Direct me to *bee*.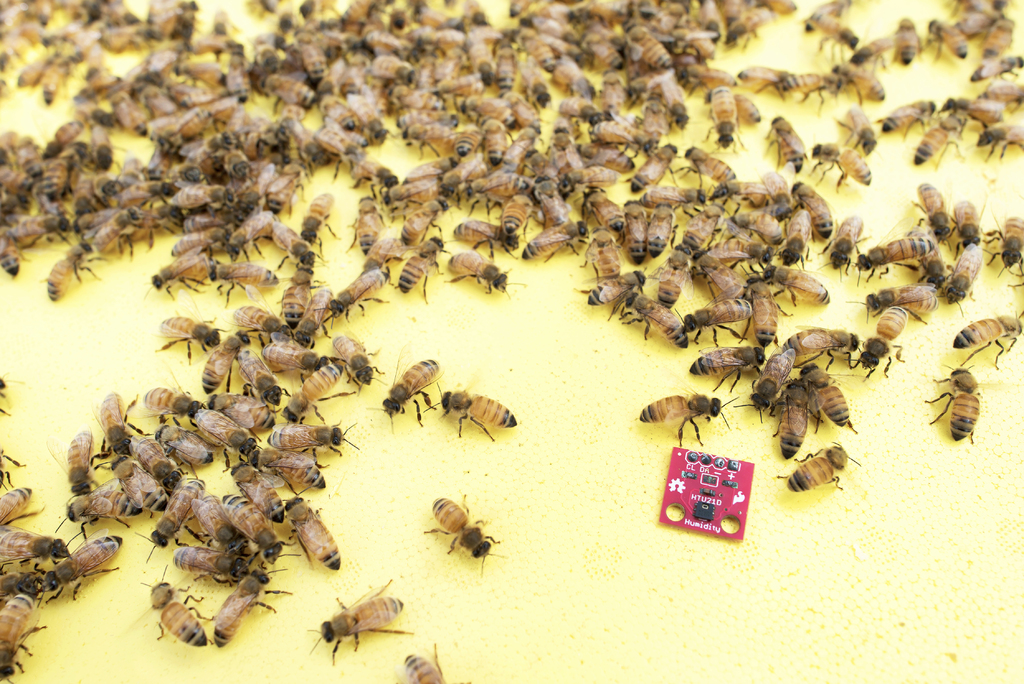
Direction: box(792, 359, 858, 430).
